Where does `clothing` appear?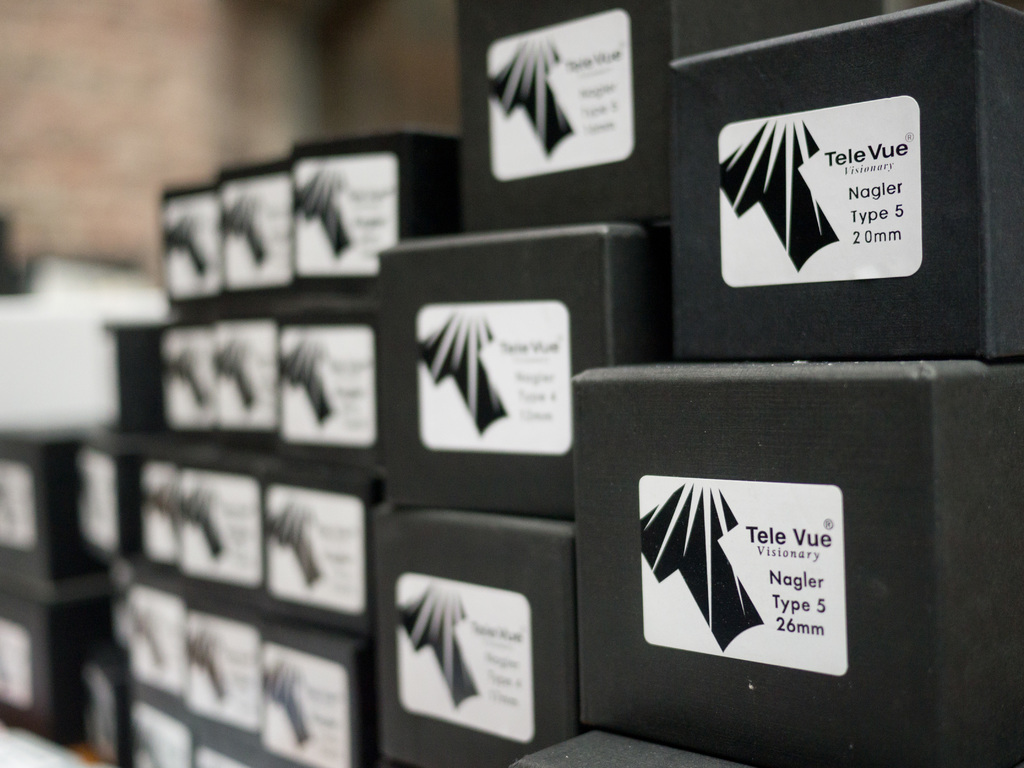
Appears at select_region(262, 655, 310, 735).
